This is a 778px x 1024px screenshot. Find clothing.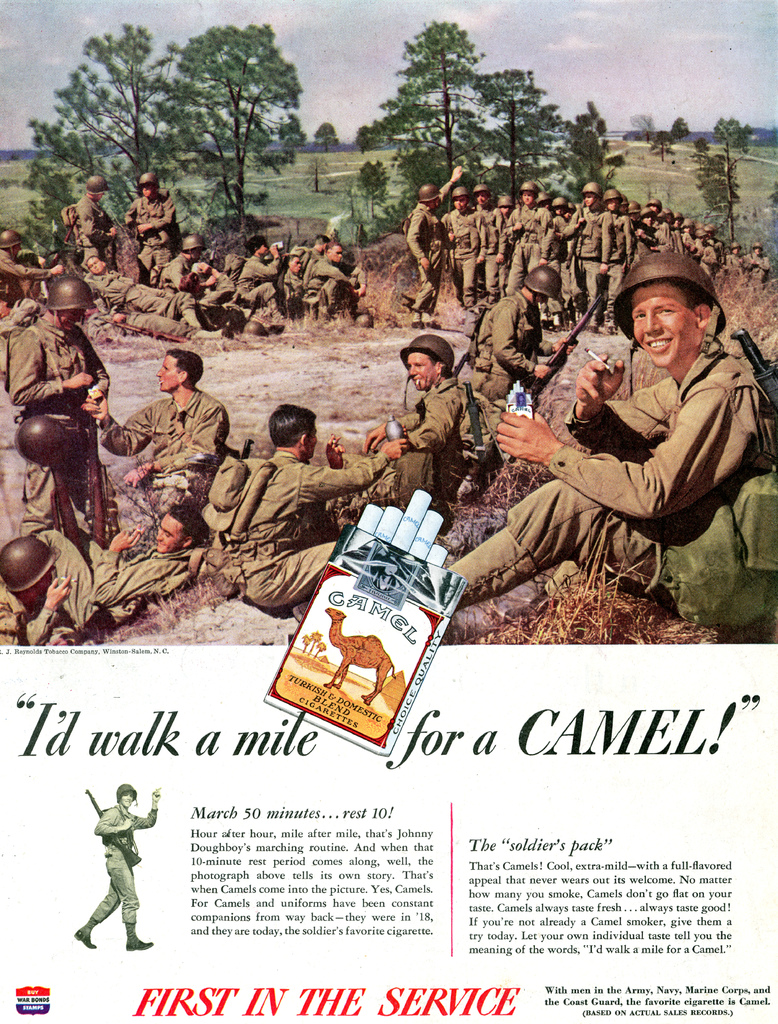
Bounding box: (left=100, top=393, right=224, bottom=514).
